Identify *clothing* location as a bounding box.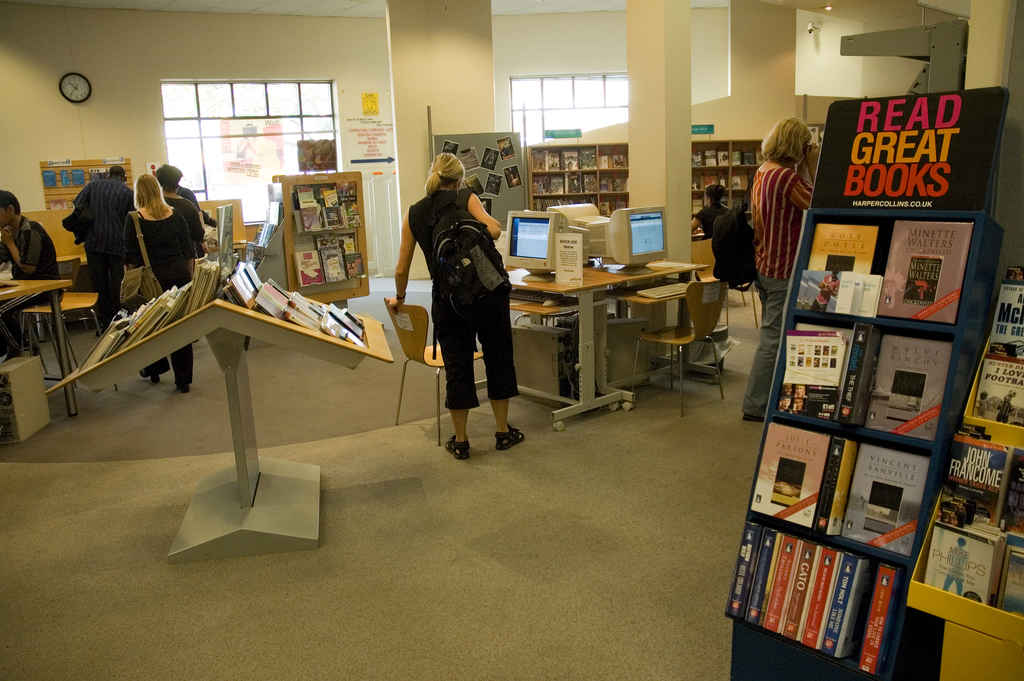
740,156,817,418.
